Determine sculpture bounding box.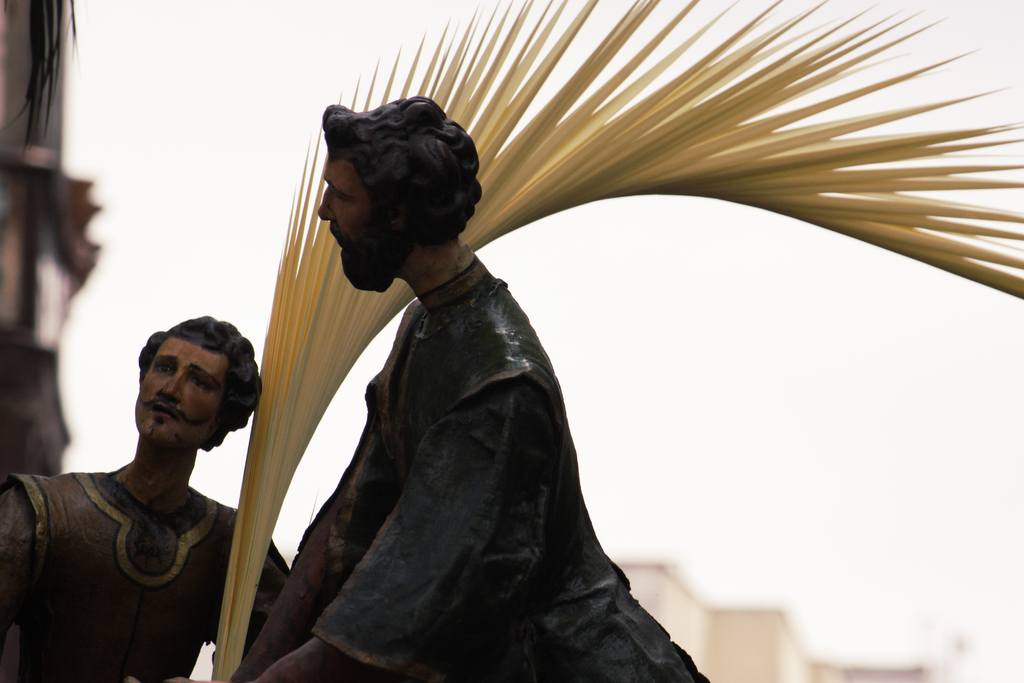
Determined: <region>231, 95, 713, 682</region>.
